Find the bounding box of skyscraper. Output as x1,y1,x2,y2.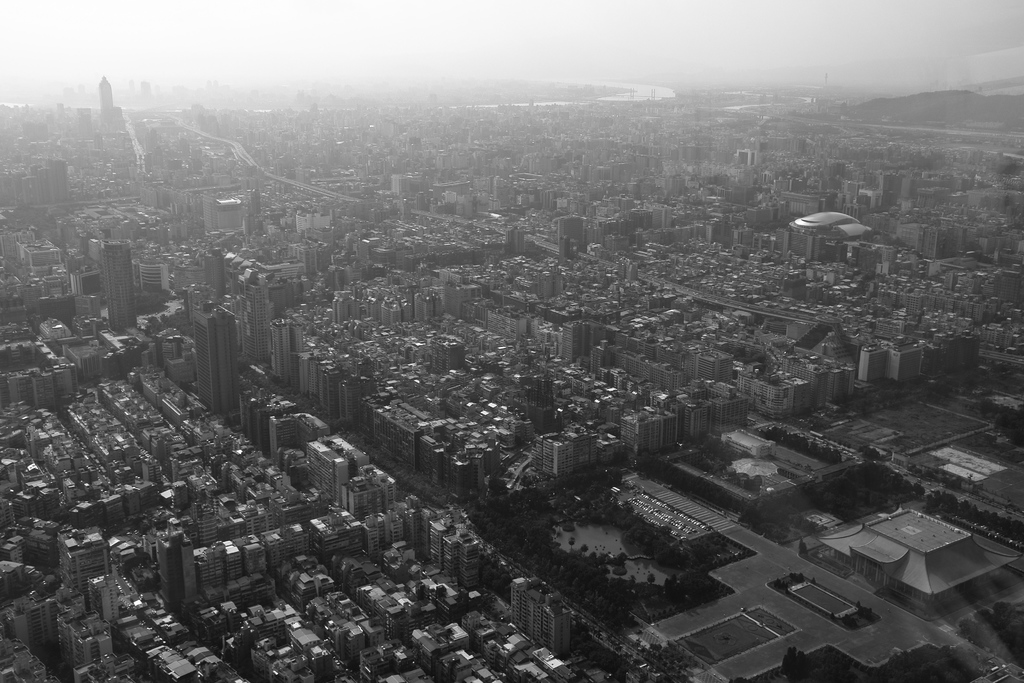
194,534,262,595.
